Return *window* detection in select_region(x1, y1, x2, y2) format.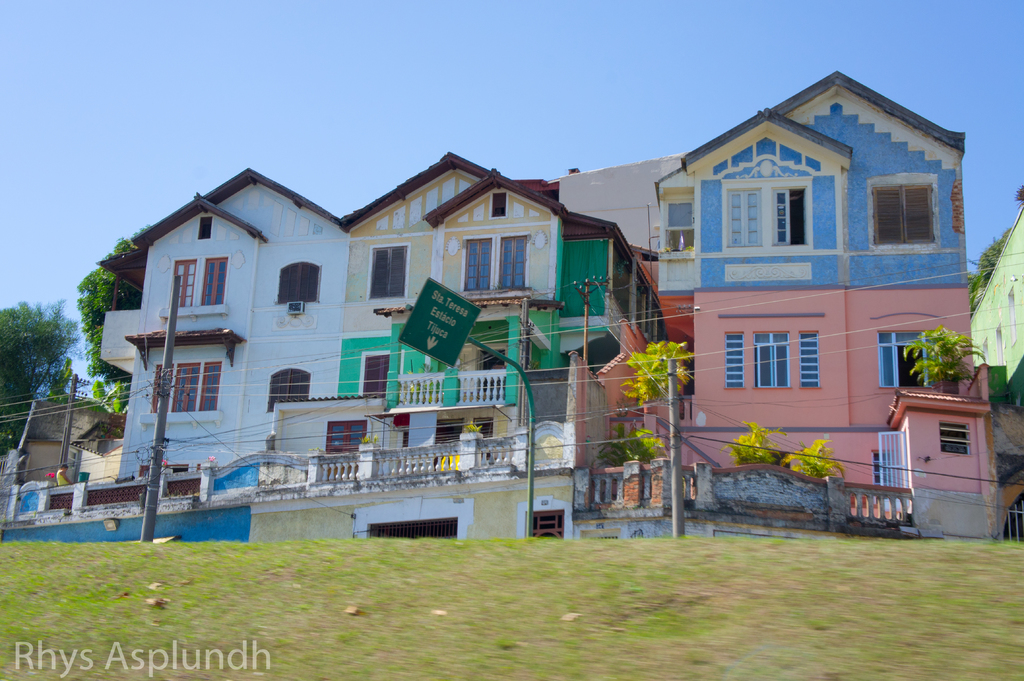
select_region(877, 317, 934, 390).
